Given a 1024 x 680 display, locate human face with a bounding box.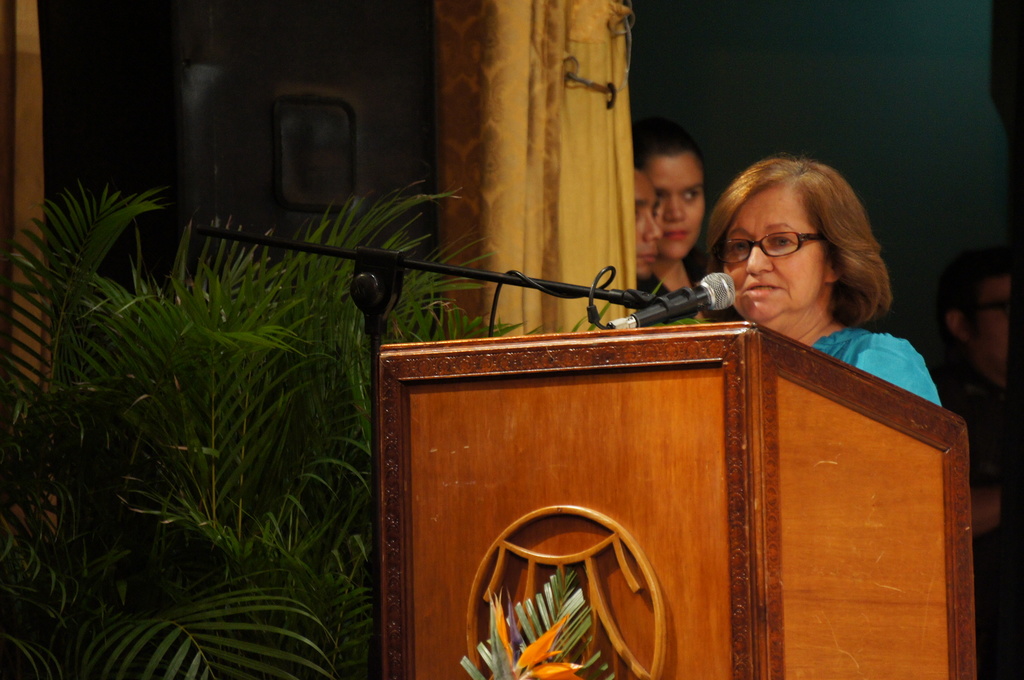
Located: x1=720 y1=182 x2=829 y2=329.
